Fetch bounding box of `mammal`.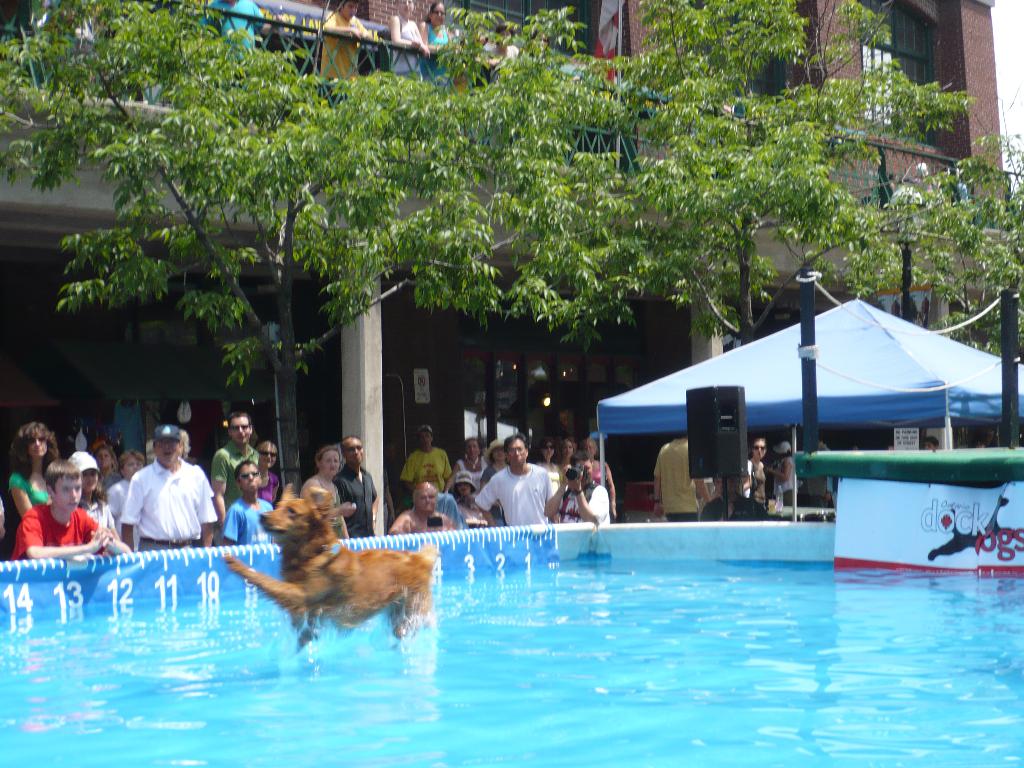
Bbox: {"x1": 77, "y1": 451, "x2": 111, "y2": 555}.
